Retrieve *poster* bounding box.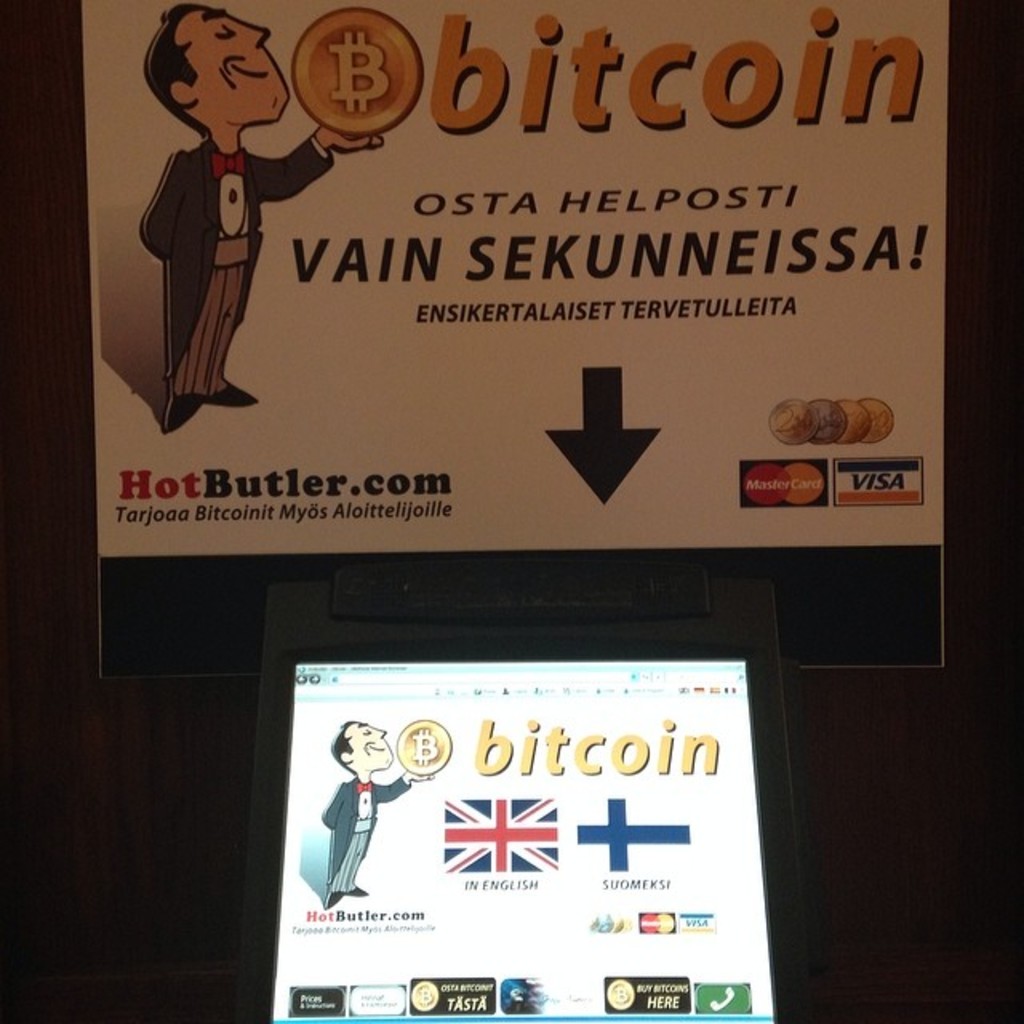
Bounding box: detection(80, 0, 944, 568).
